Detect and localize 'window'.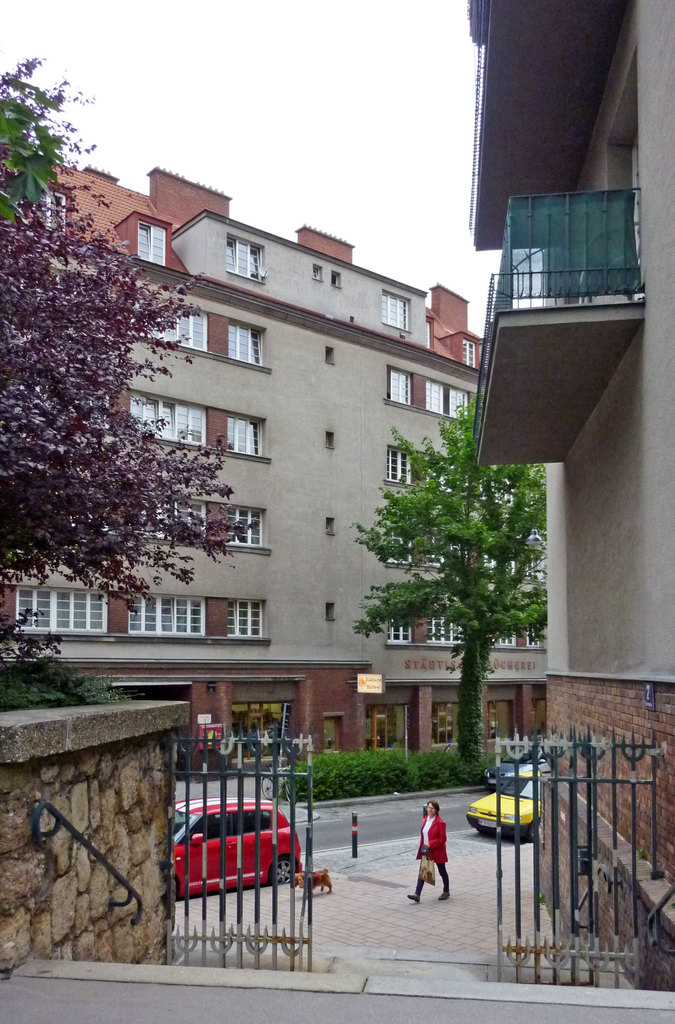
Localized at <region>227, 416, 267, 459</region>.
